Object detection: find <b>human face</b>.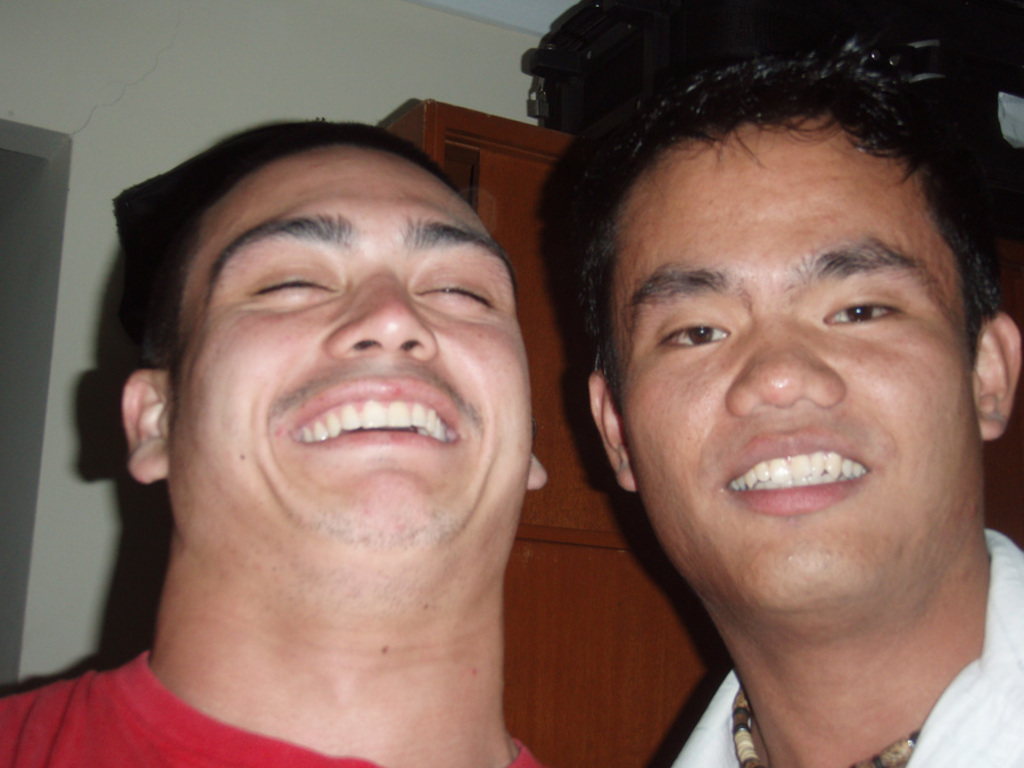
bbox=[616, 115, 974, 635].
